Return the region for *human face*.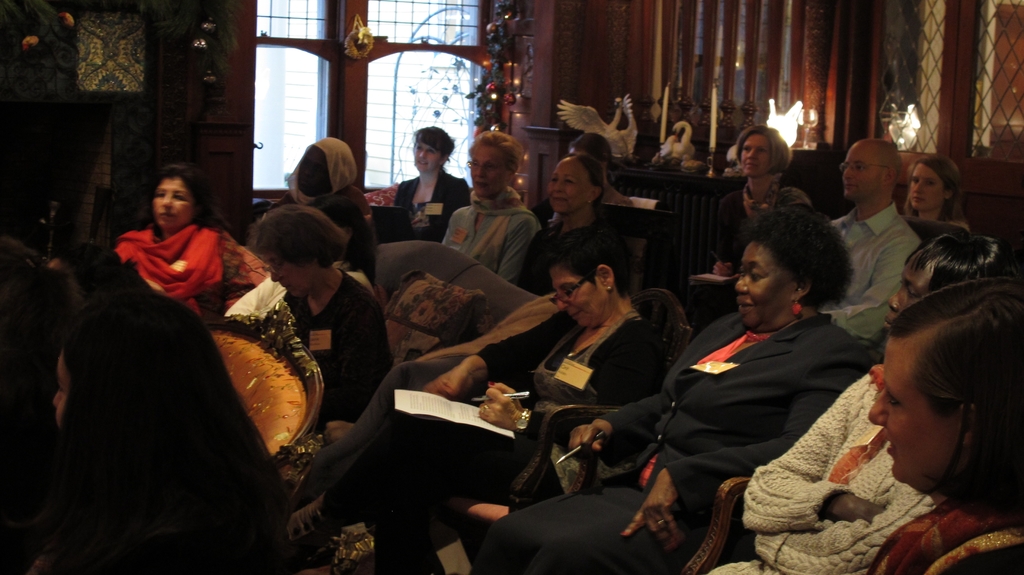
<region>471, 150, 514, 195</region>.
